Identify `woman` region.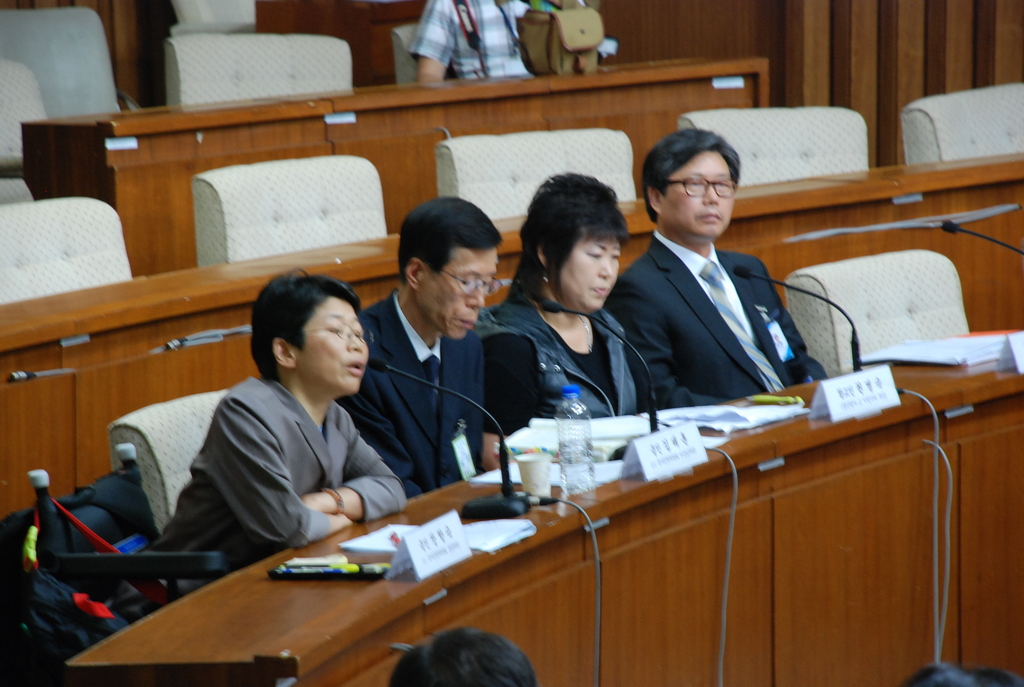
Region: locate(481, 175, 668, 434).
